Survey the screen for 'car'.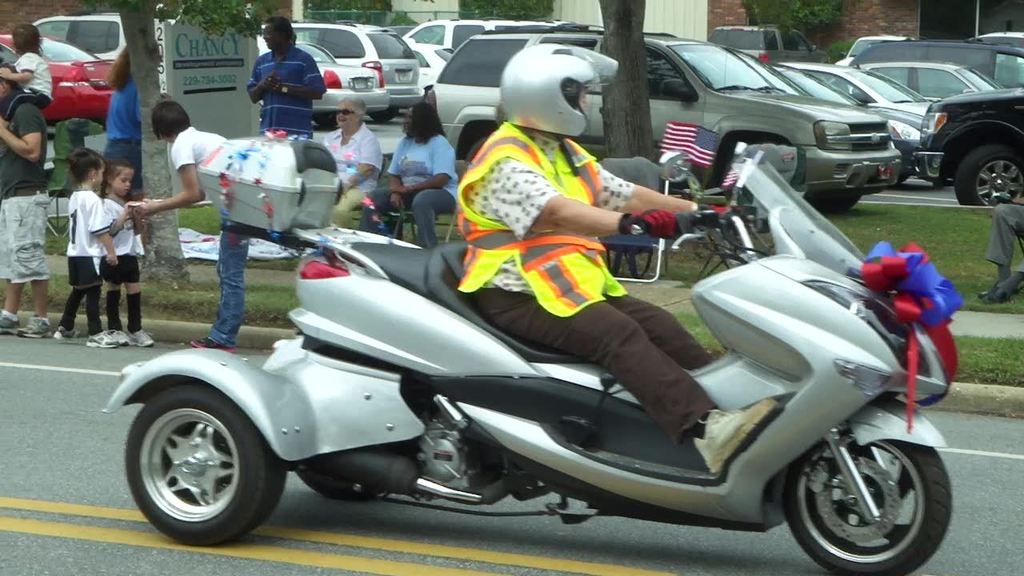
Survey found: 914 86 1023 207.
